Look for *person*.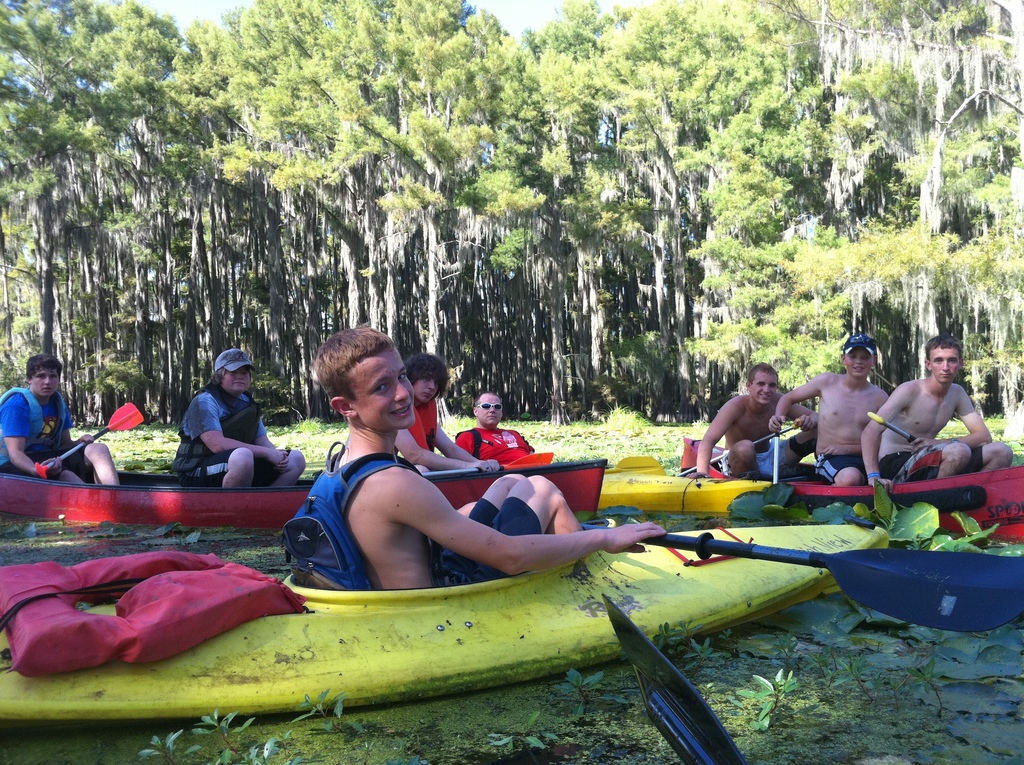
Found: [left=687, top=364, right=819, bottom=480].
